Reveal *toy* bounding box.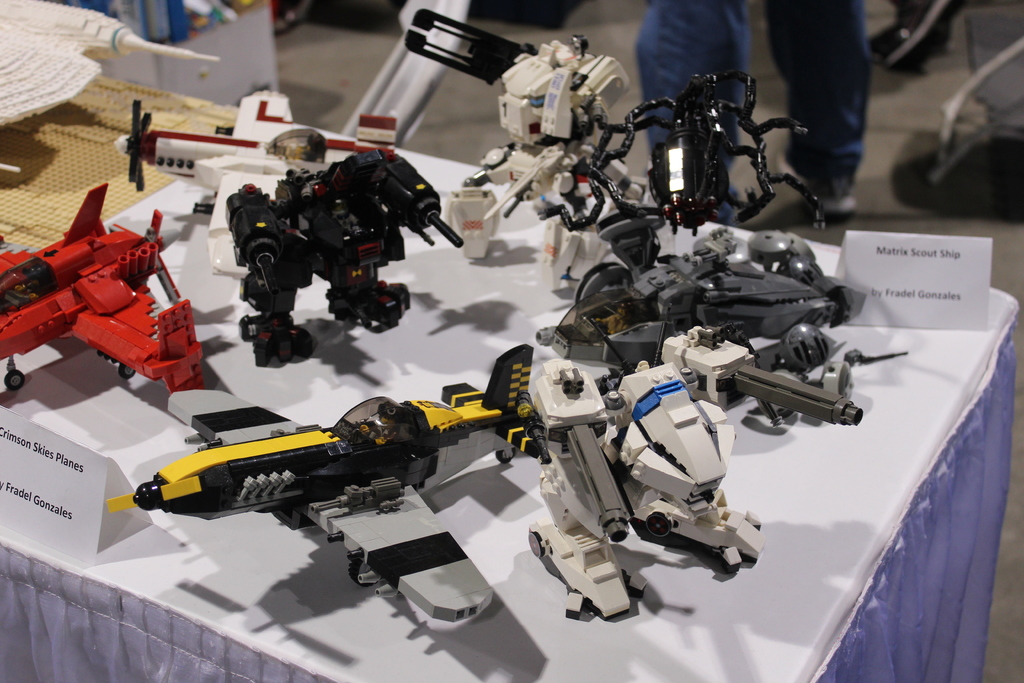
Revealed: [3, 168, 211, 402].
